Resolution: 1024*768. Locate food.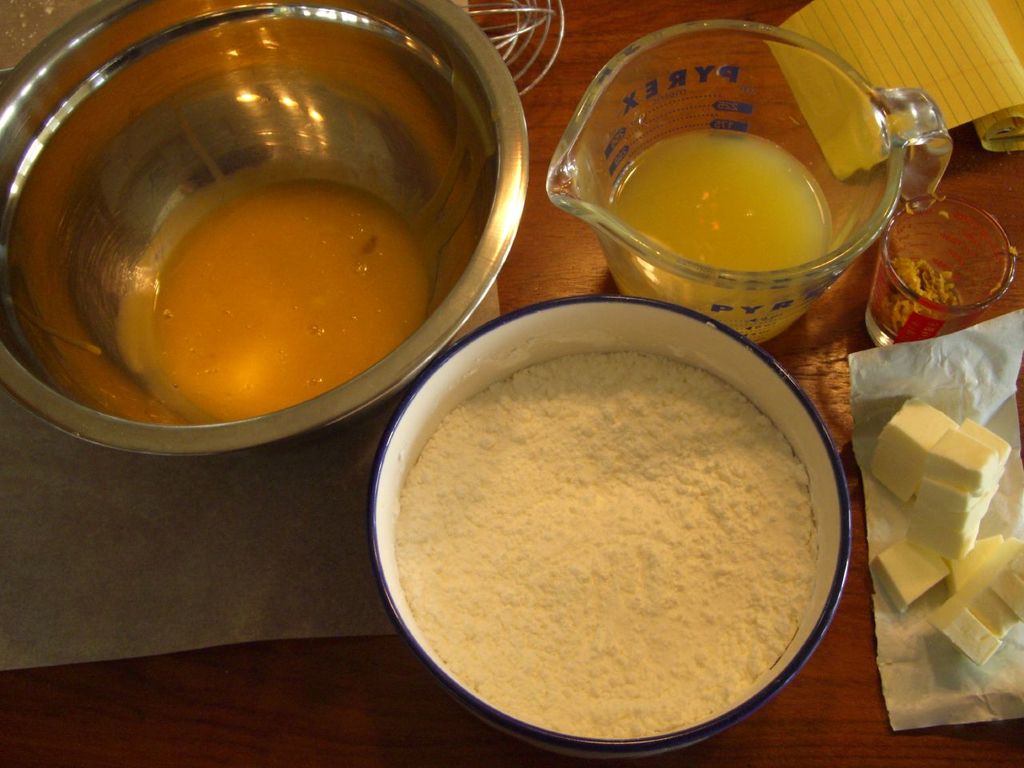
<box>91,148,442,409</box>.
